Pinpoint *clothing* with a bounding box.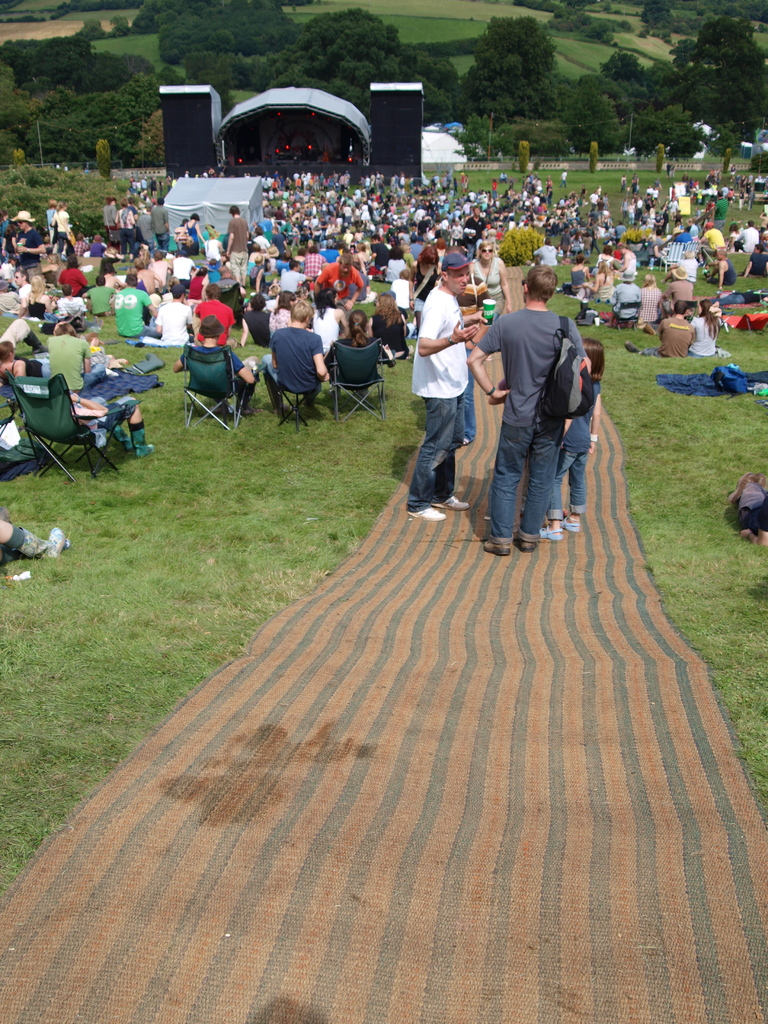
select_region(51, 207, 72, 253).
